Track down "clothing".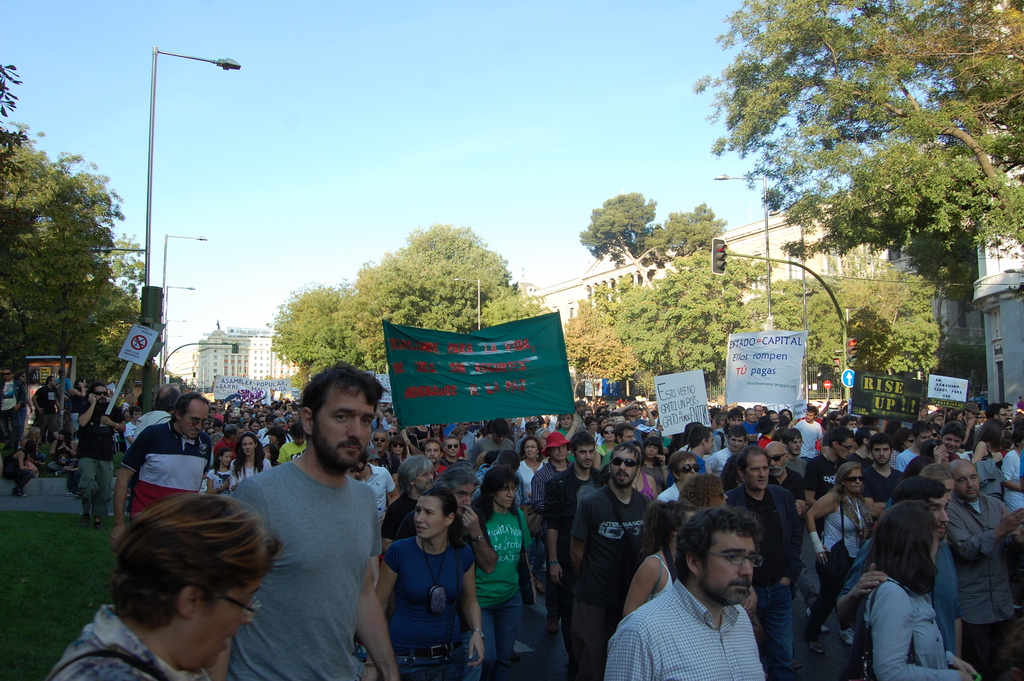
Tracked to [607,573,771,679].
